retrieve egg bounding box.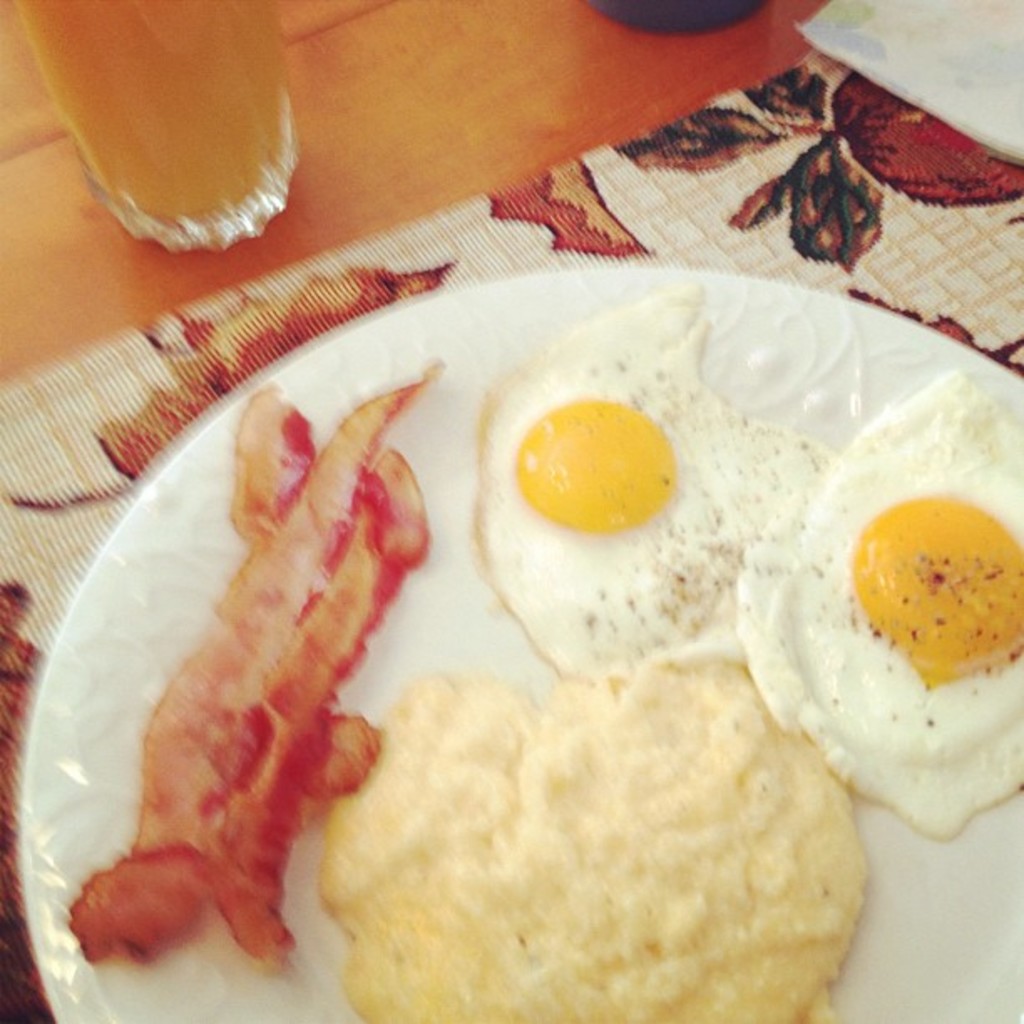
Bounding box: box=[472, 273, 838, 683].
